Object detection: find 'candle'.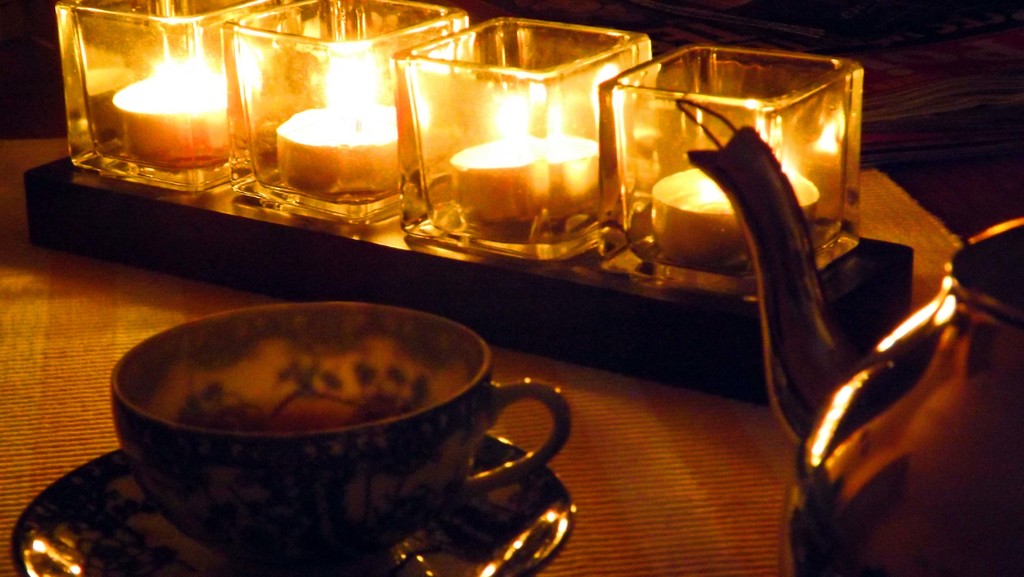
[648, 161, 822, 269].
